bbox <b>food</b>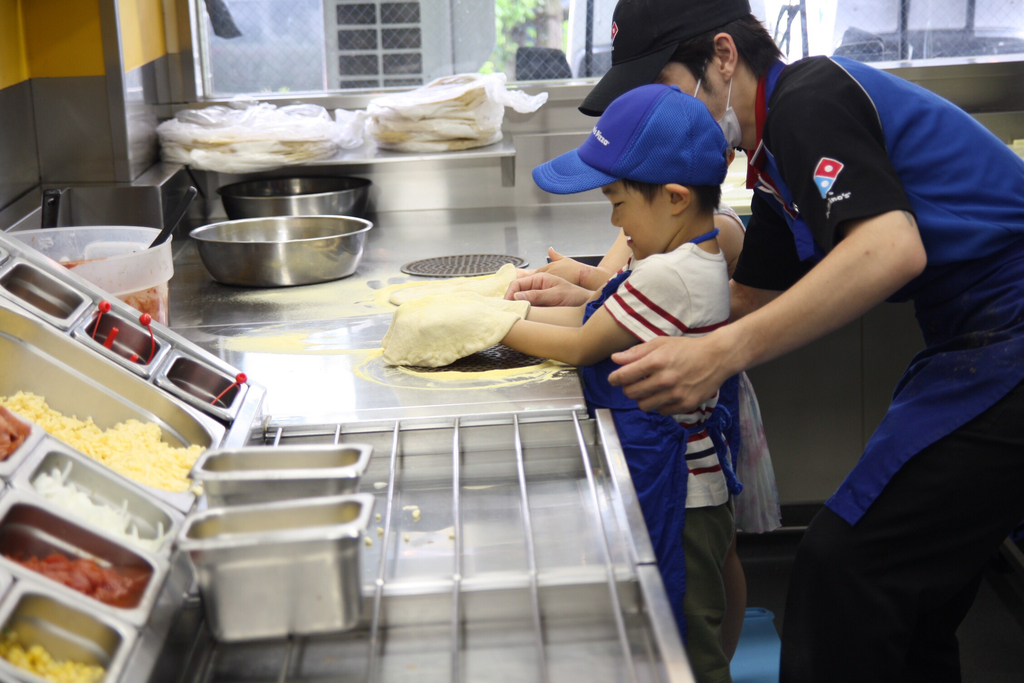
bbox=[2, 634, 107, 682]
